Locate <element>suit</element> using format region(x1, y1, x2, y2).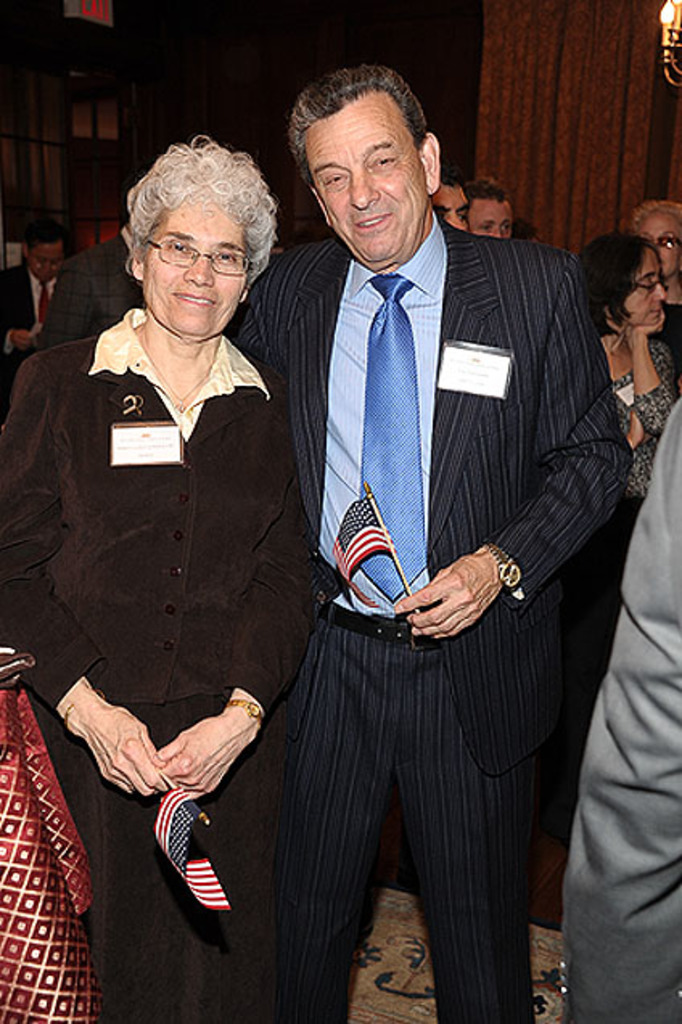
region(0, 272, 71, 360).
